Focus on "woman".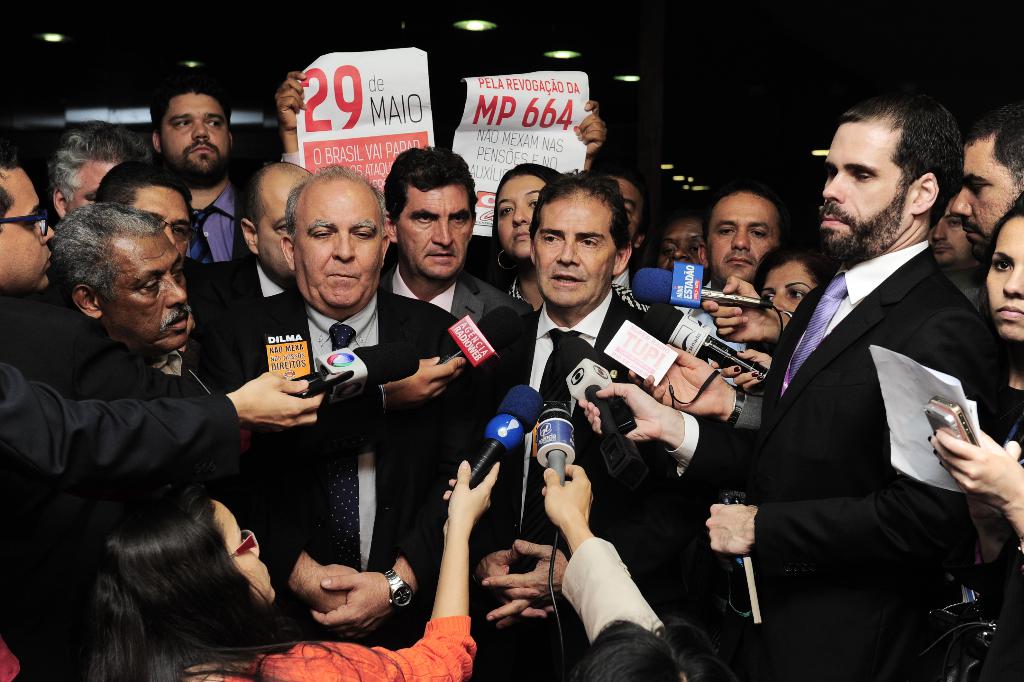
Focused at bbox=(489, 160, 658, 341).
